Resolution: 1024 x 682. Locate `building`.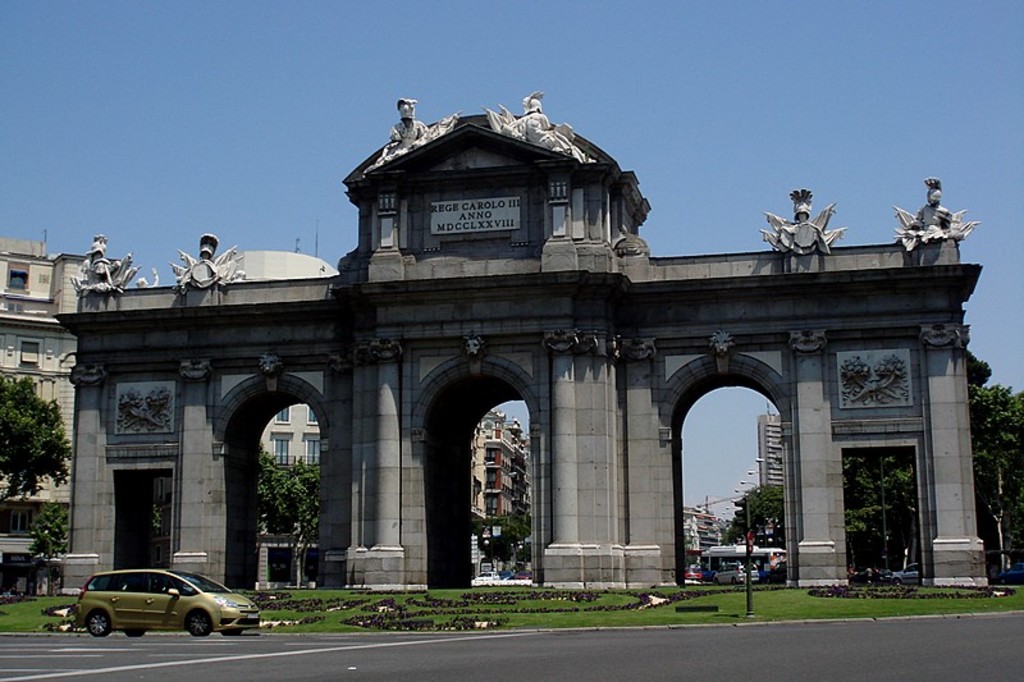
x1=221, y1=230, x2=343, y2=592.
